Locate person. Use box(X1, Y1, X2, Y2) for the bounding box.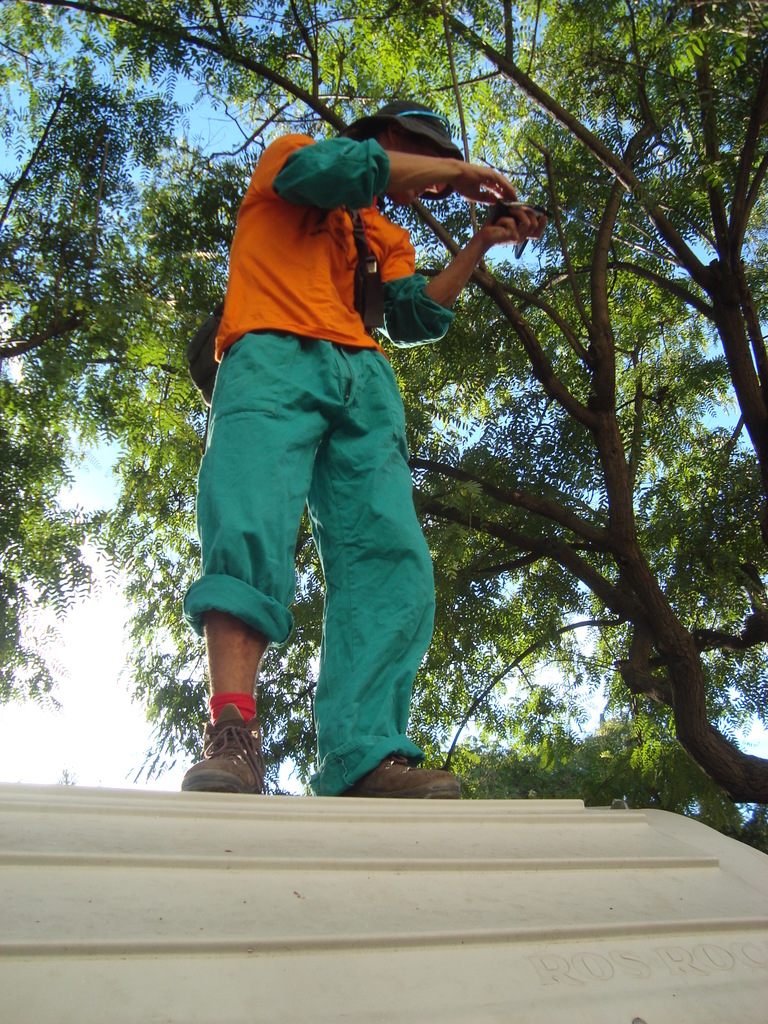
box(166, 55, 477, 822).
